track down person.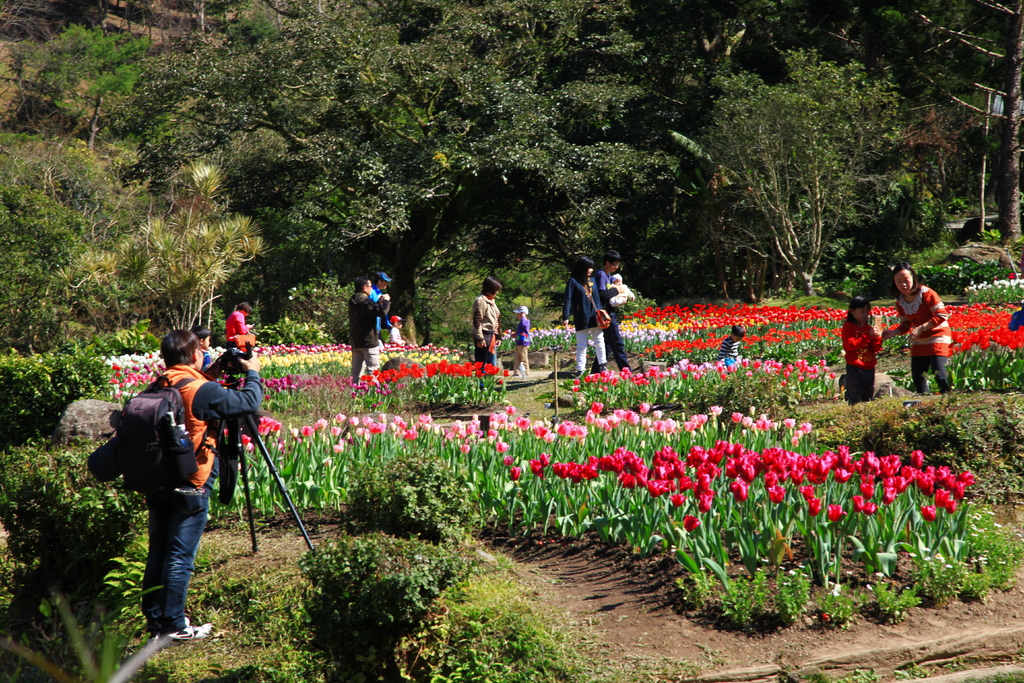
Tracked to <region>593, 264, 622, 360</region>.
